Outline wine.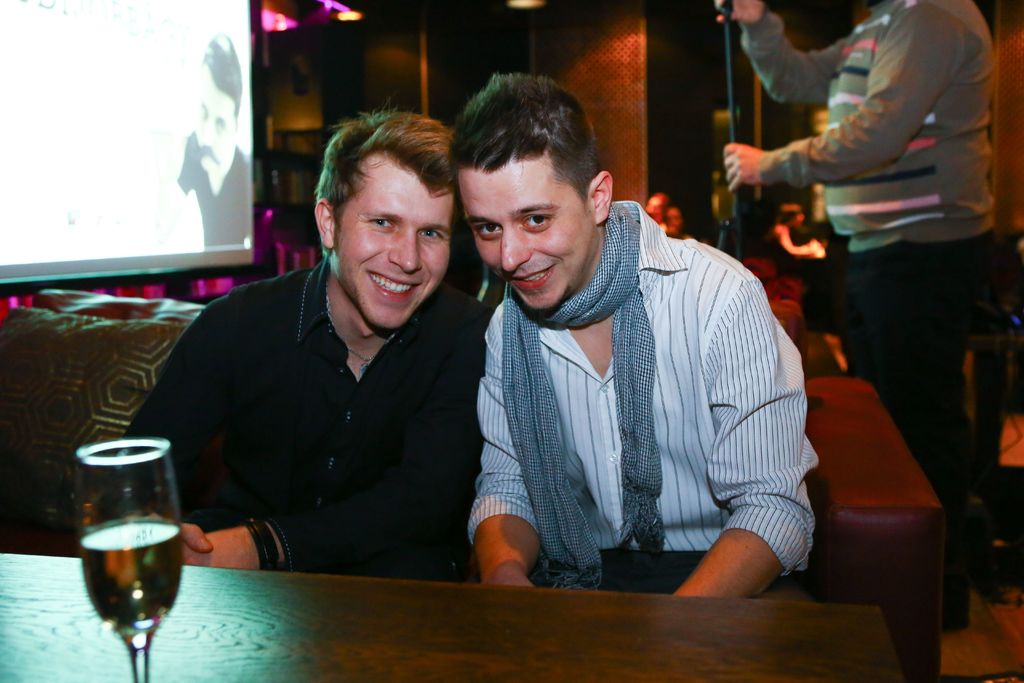
Outline: box(76, 519, 182, 621).
